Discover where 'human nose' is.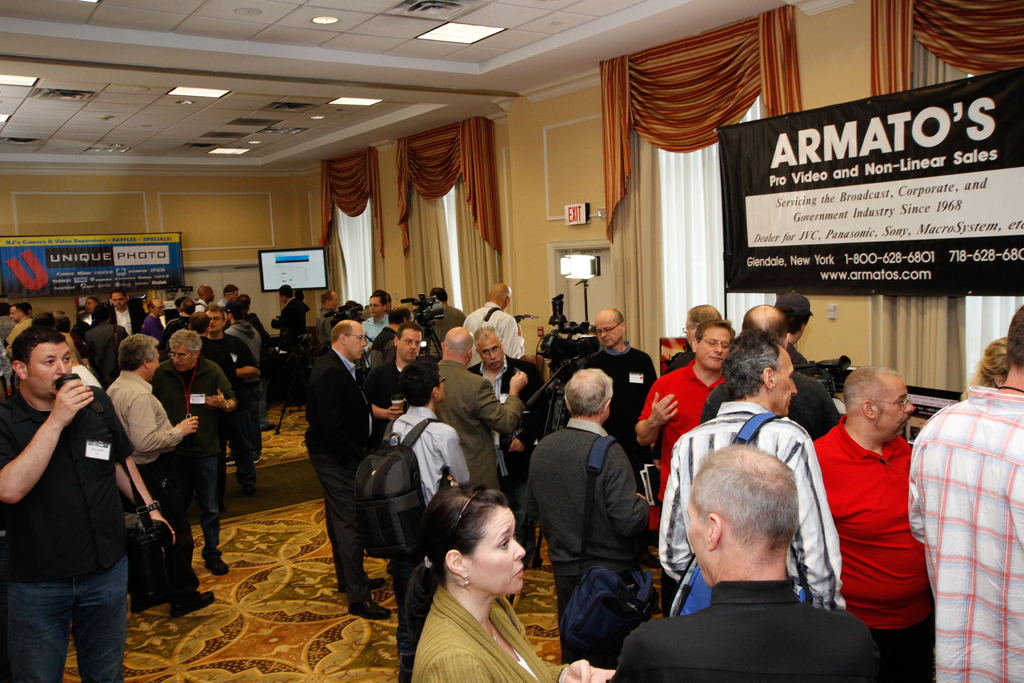
Discovered at x1=370 y1=307 x2=374 y2=312.
